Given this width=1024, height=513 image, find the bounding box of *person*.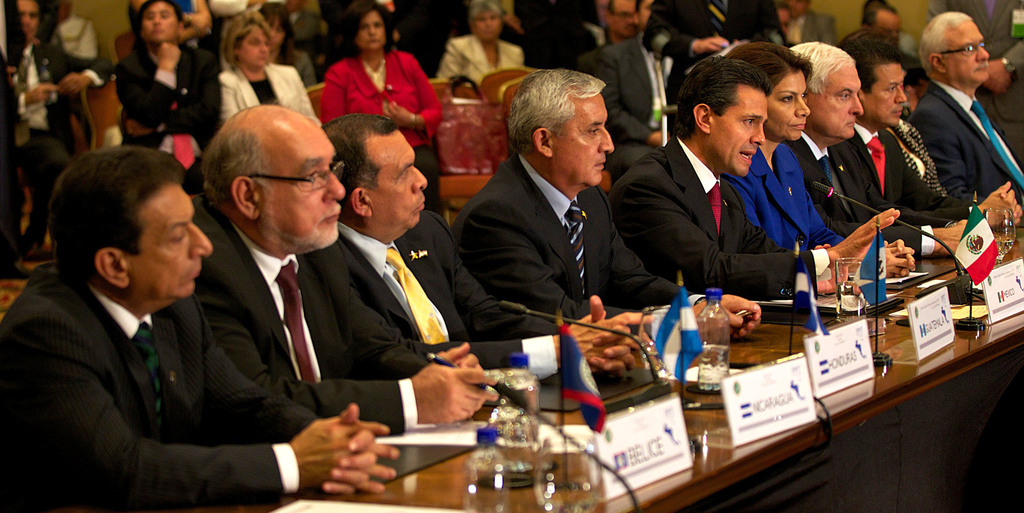
(729,40,910,295).
